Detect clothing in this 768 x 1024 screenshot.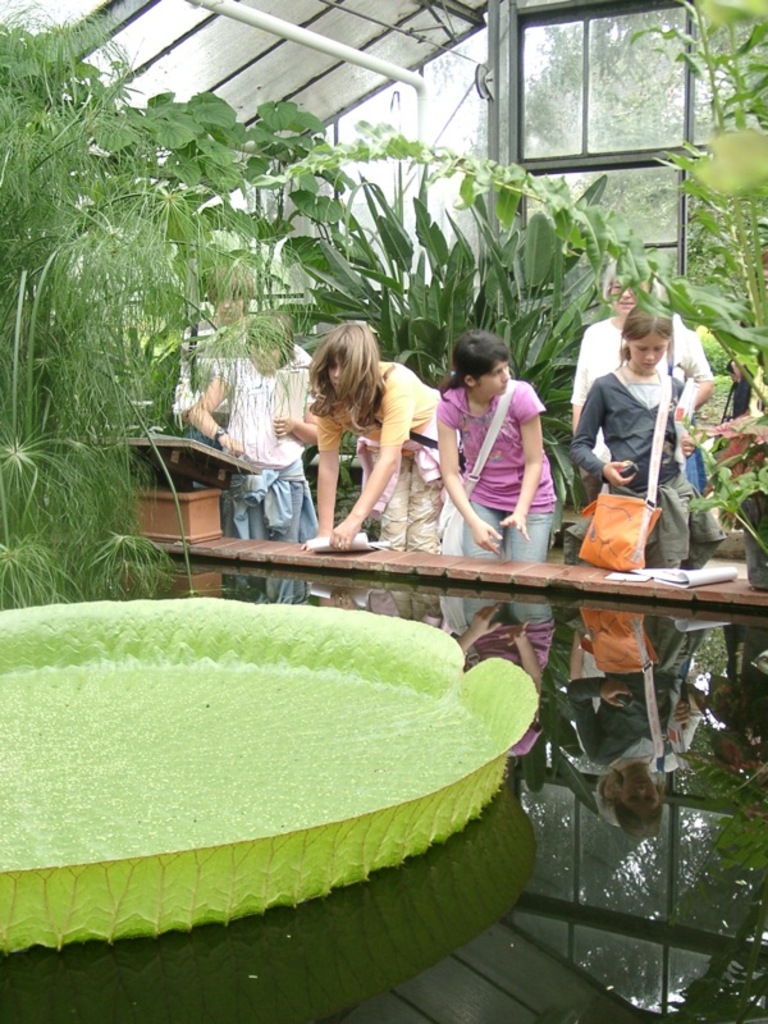
Detection: 330, 360, 444, 548.
